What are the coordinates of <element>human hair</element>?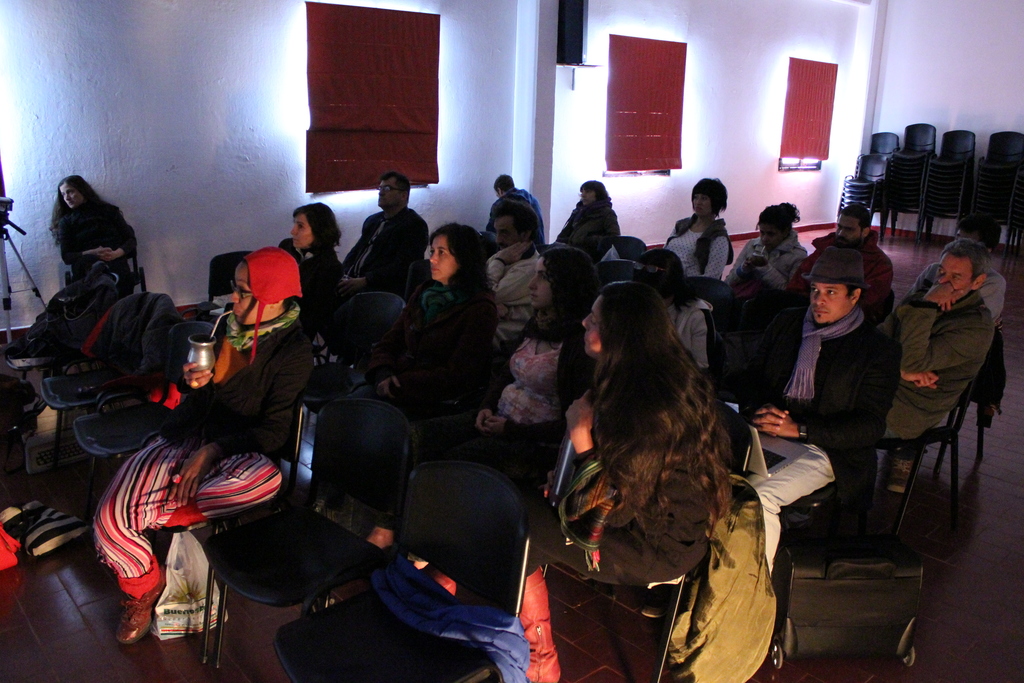
[left=639, top=247, right=698, bottom=315].
